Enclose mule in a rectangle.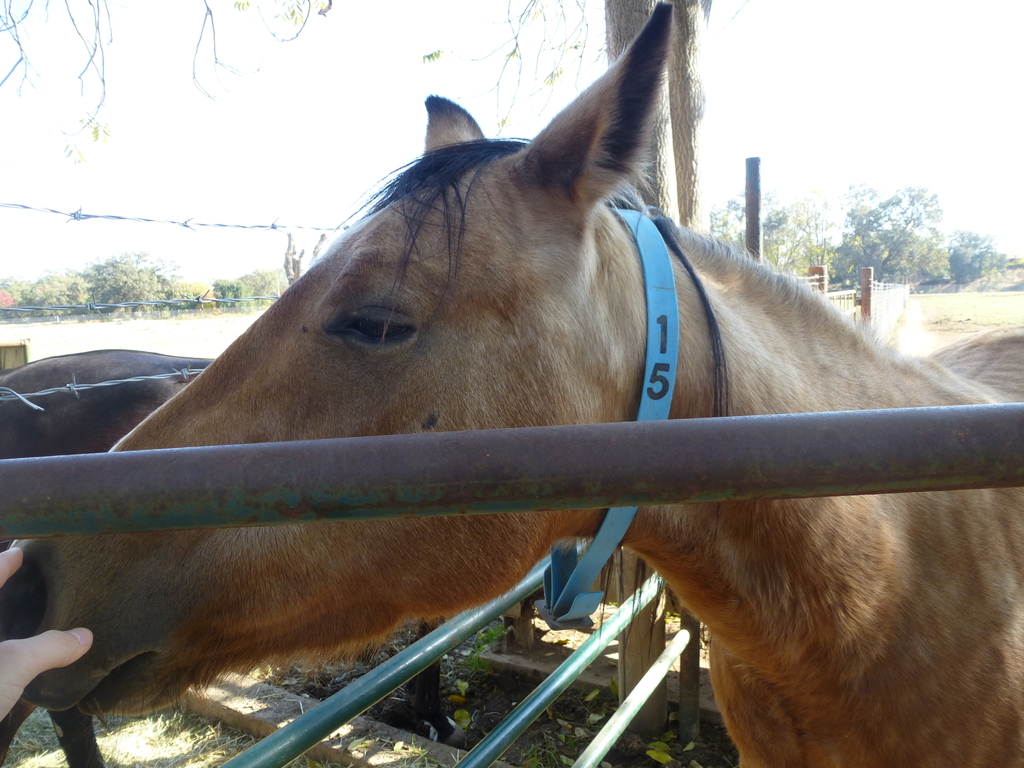
locate(0, 352, 451, 767).
